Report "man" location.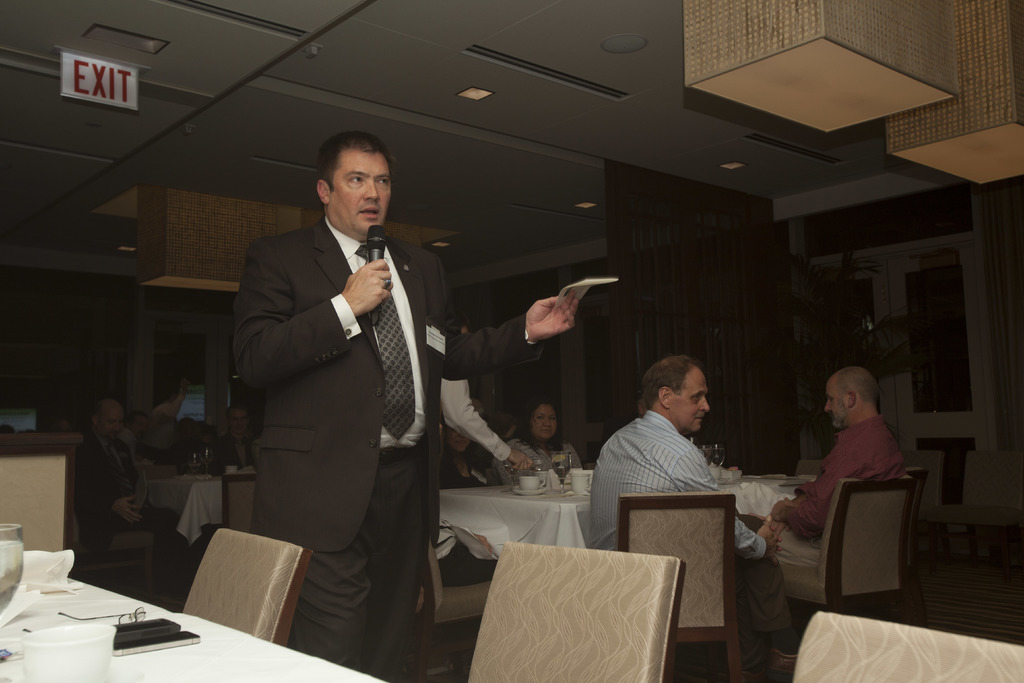
Report: (218, 407, 257, 468).
